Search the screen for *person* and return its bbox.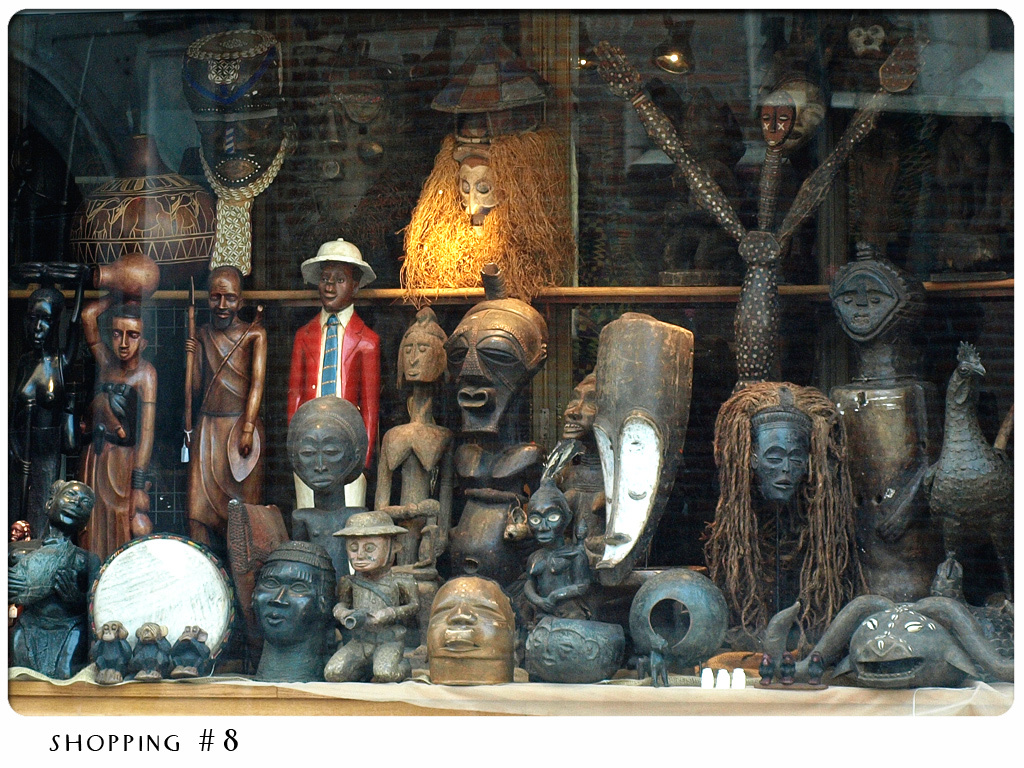
Found: <bbox>557, 364, 608, 447</bbox>.
